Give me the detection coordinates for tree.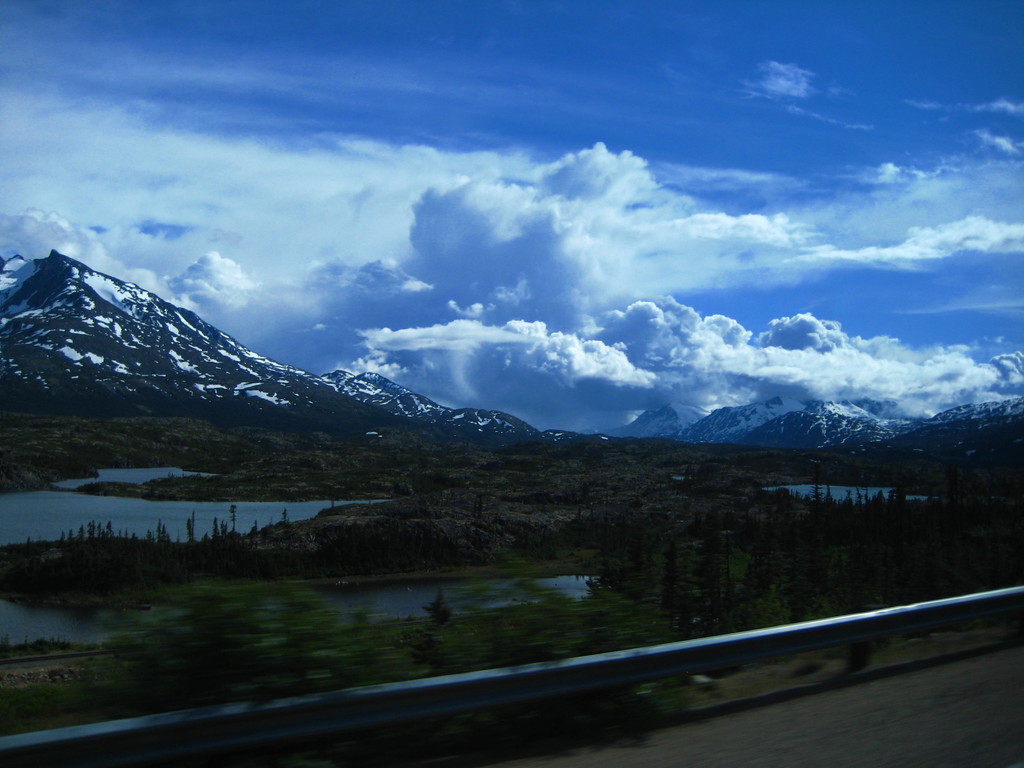
box(189, 512, 195, 537).
